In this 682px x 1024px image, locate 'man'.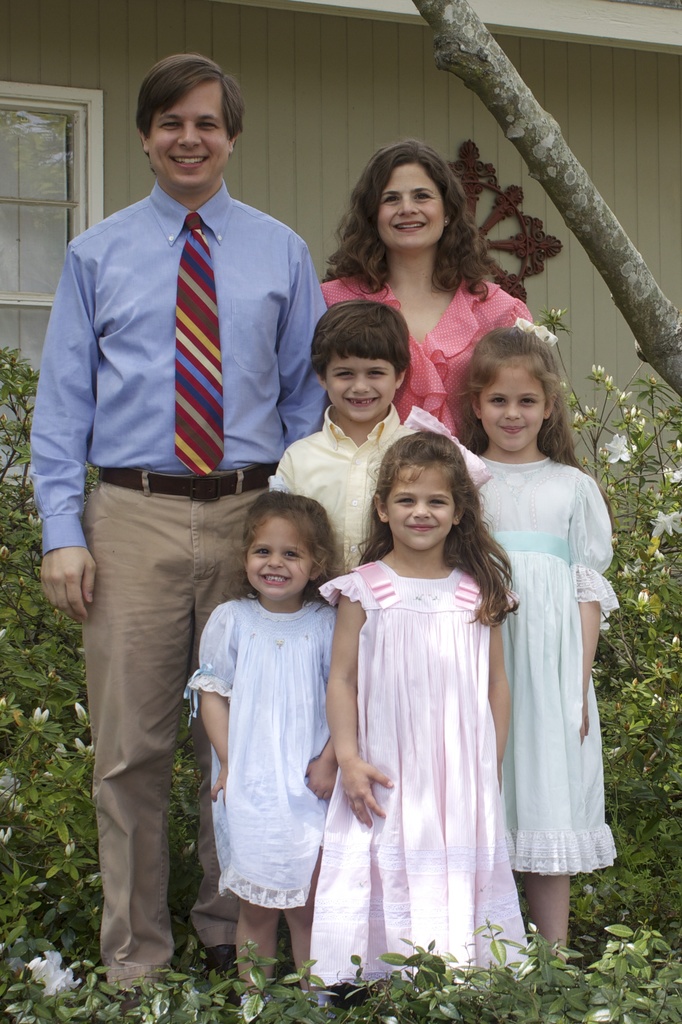
Bounding box: 36, 55, 329, 913.
